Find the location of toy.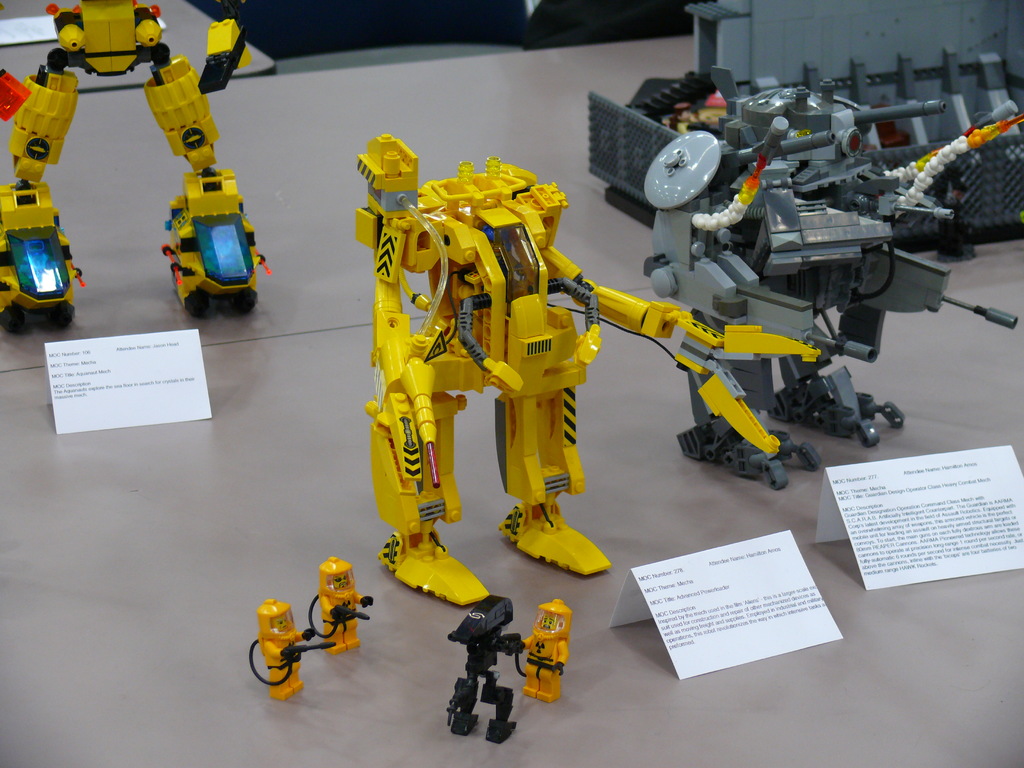
Location: [x1=369, y1=133, x2=822, y2=613].
